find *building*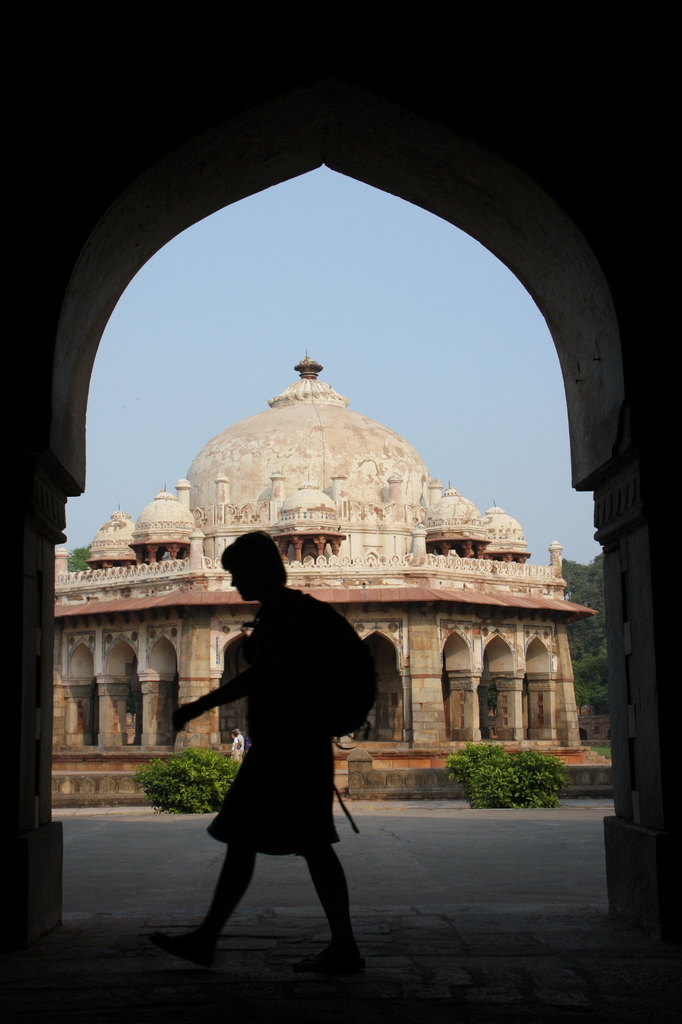
51 356 594 750
